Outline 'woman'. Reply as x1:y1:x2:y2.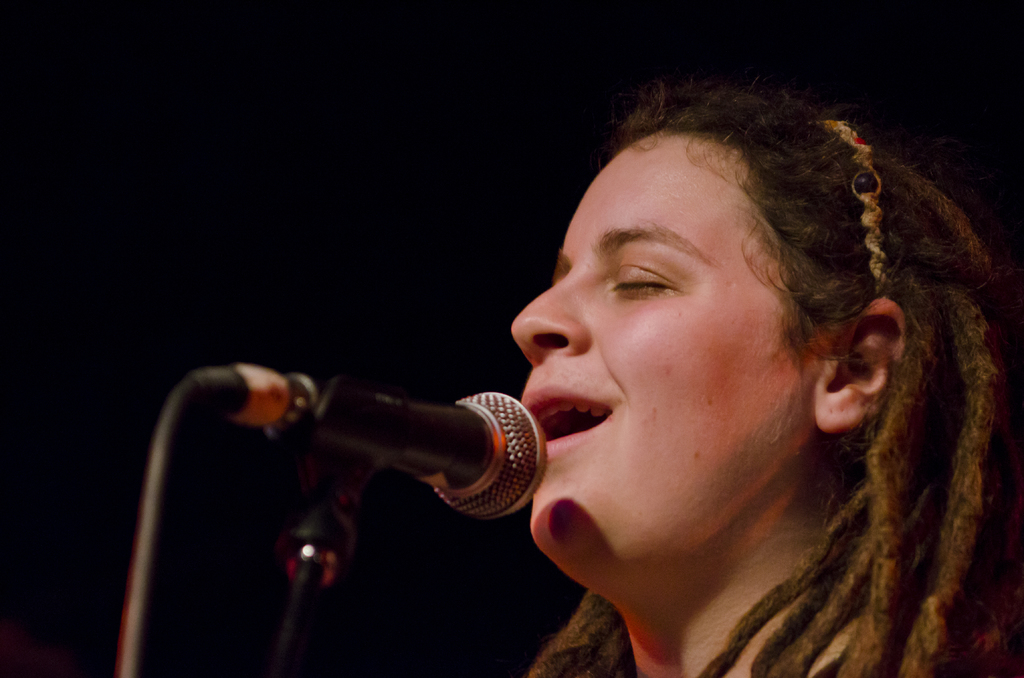
389:62:1023:677.
